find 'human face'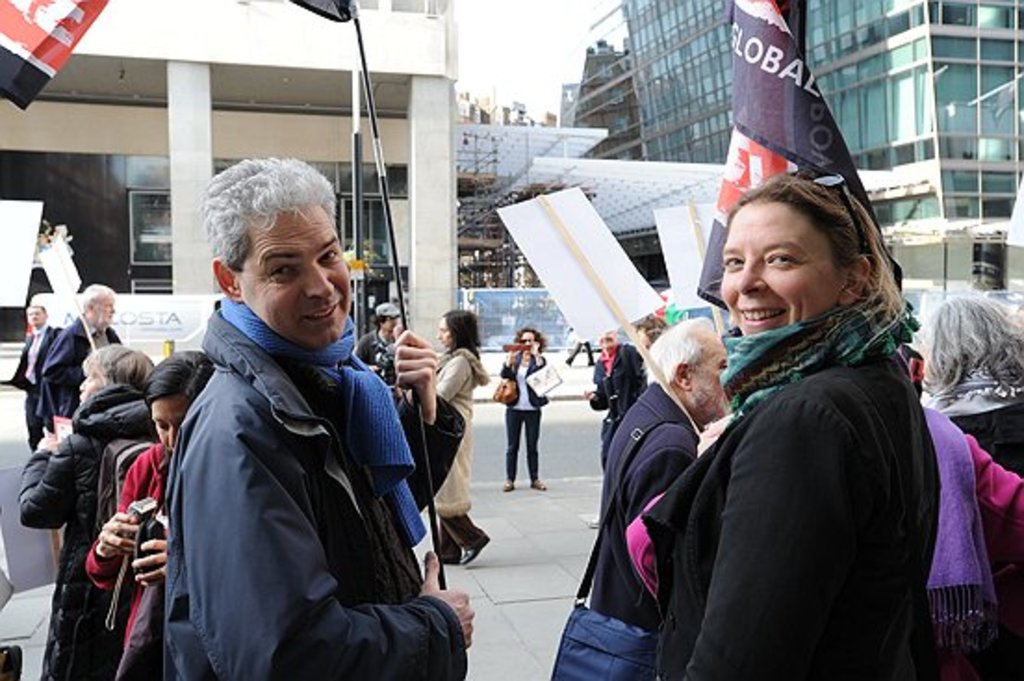
l=91, t=297, r=111, b=323
